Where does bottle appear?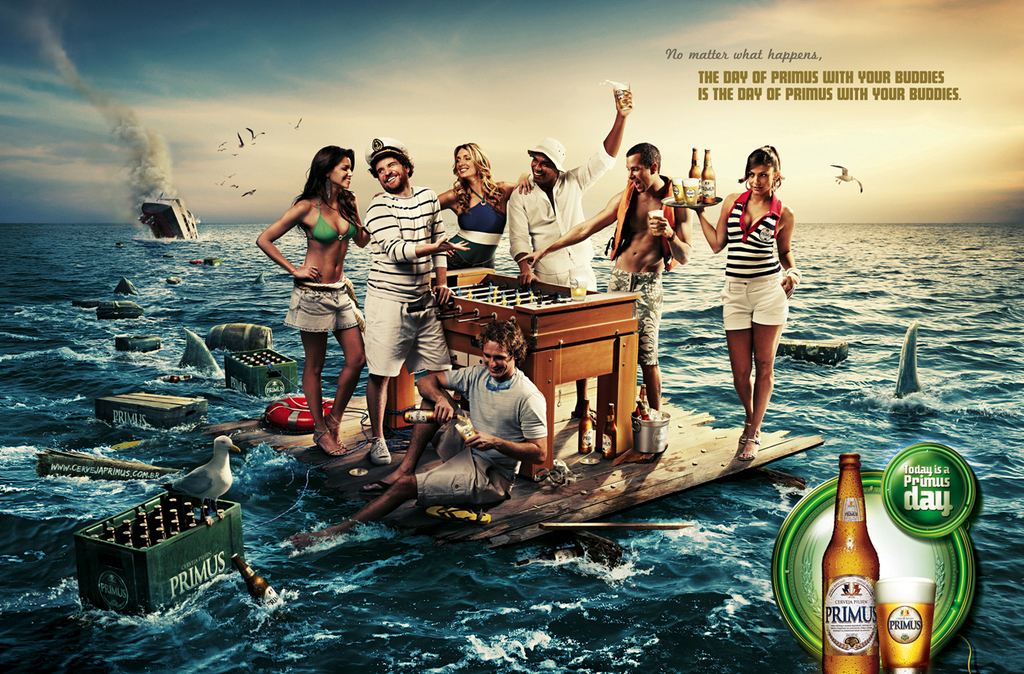
Appears at rect(632, 386, 648, 422).
